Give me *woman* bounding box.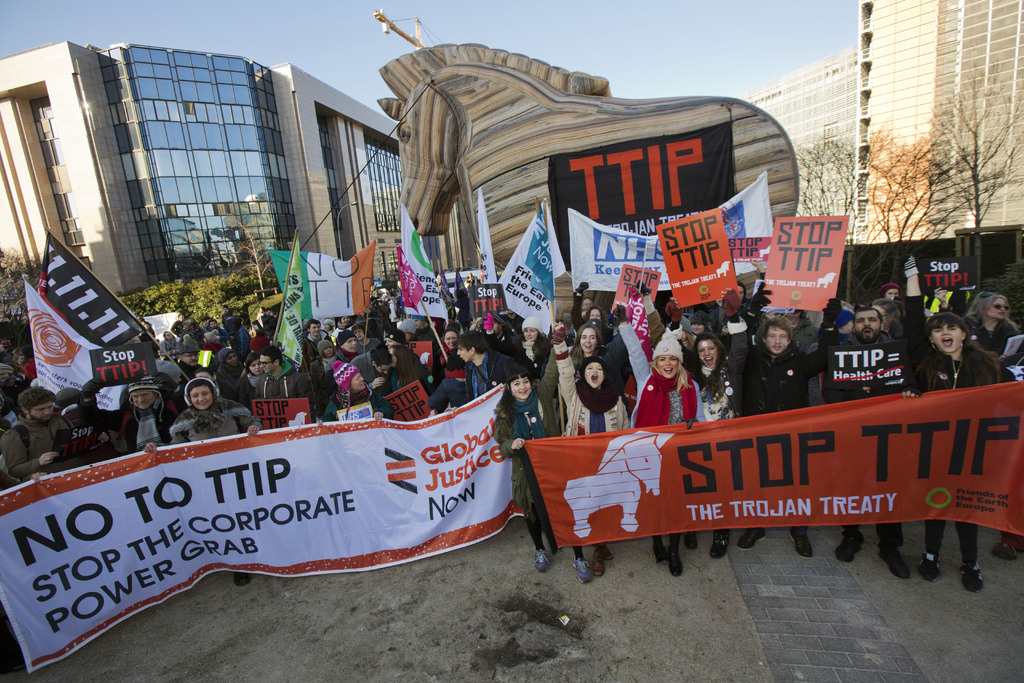
left=483, top=308, right=549, bottom=376.
